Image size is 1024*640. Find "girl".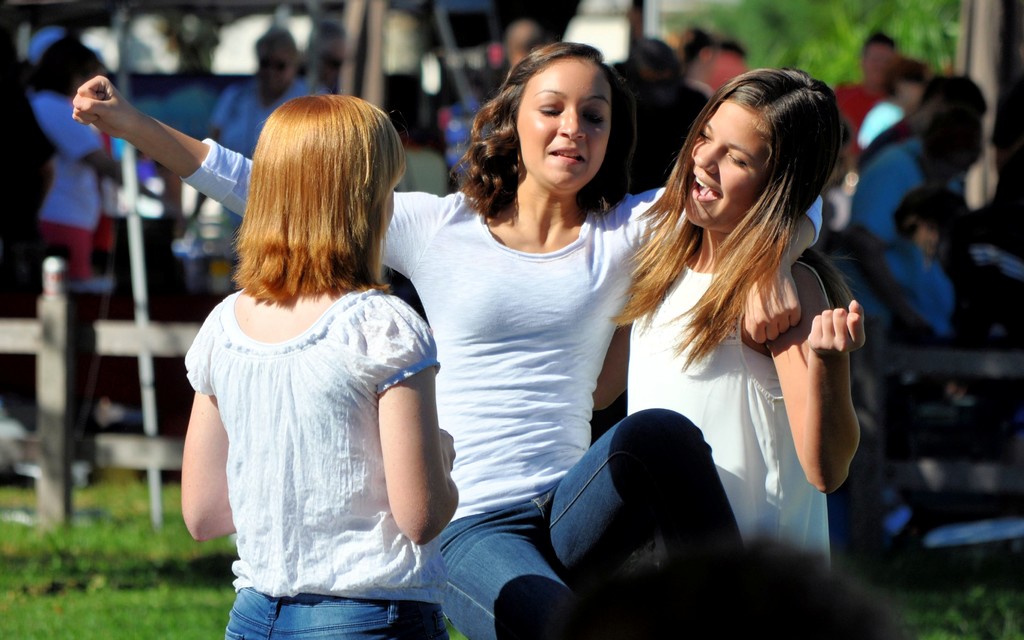
607/69/872/566.
